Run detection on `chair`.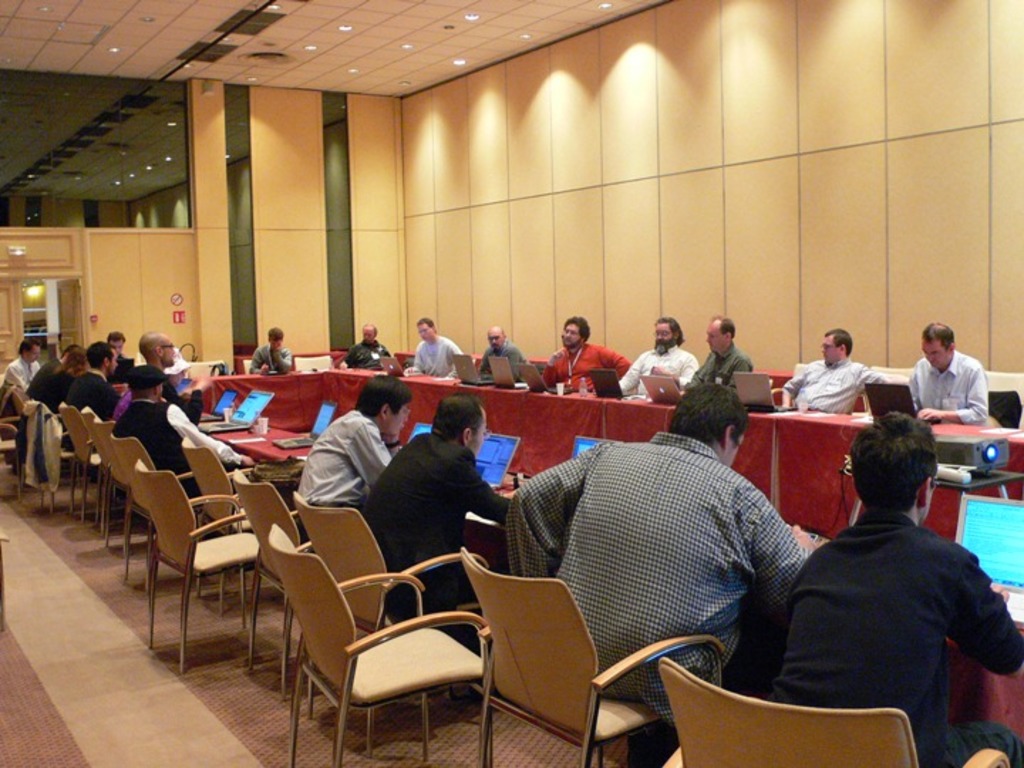
Result: <bbox>229, 466, 317, 703</bbox>.
